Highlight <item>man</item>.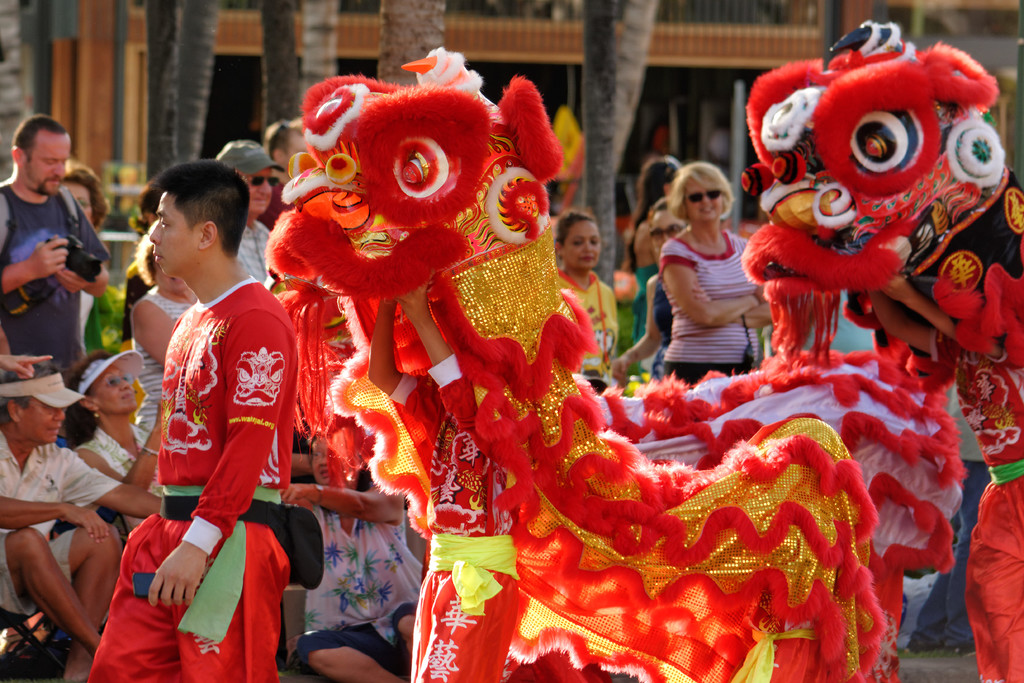
Highlighted region: bbox=[85, 158, 329, 682].
